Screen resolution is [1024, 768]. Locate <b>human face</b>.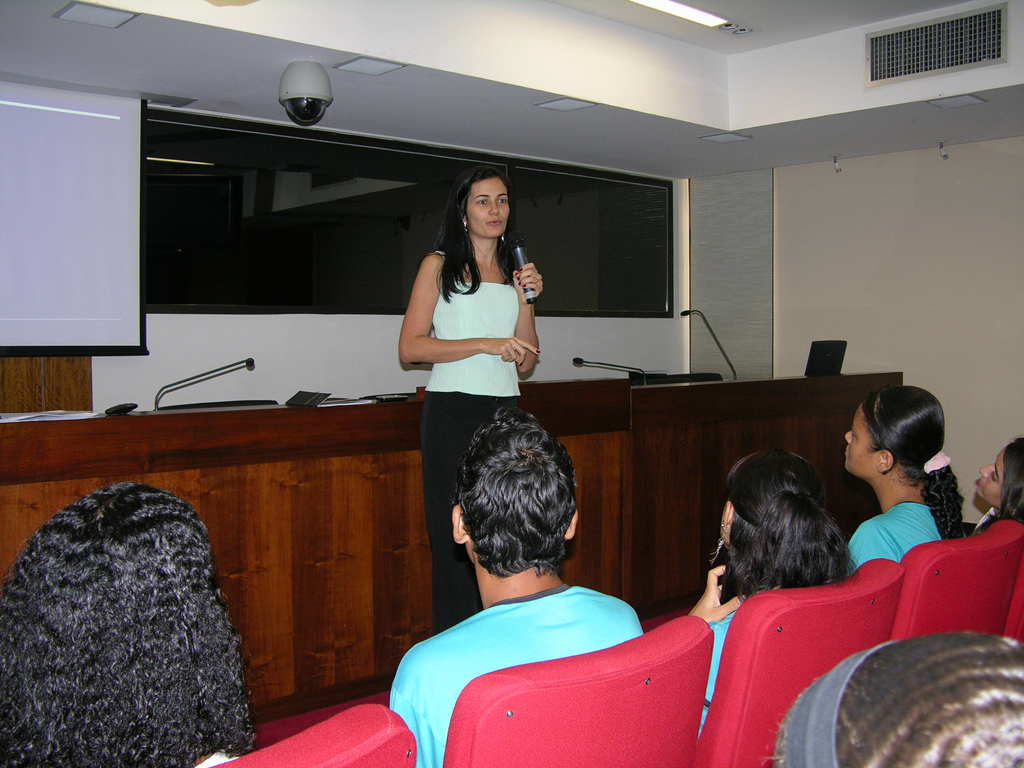
bbox=(468, 179, 513, 239).
